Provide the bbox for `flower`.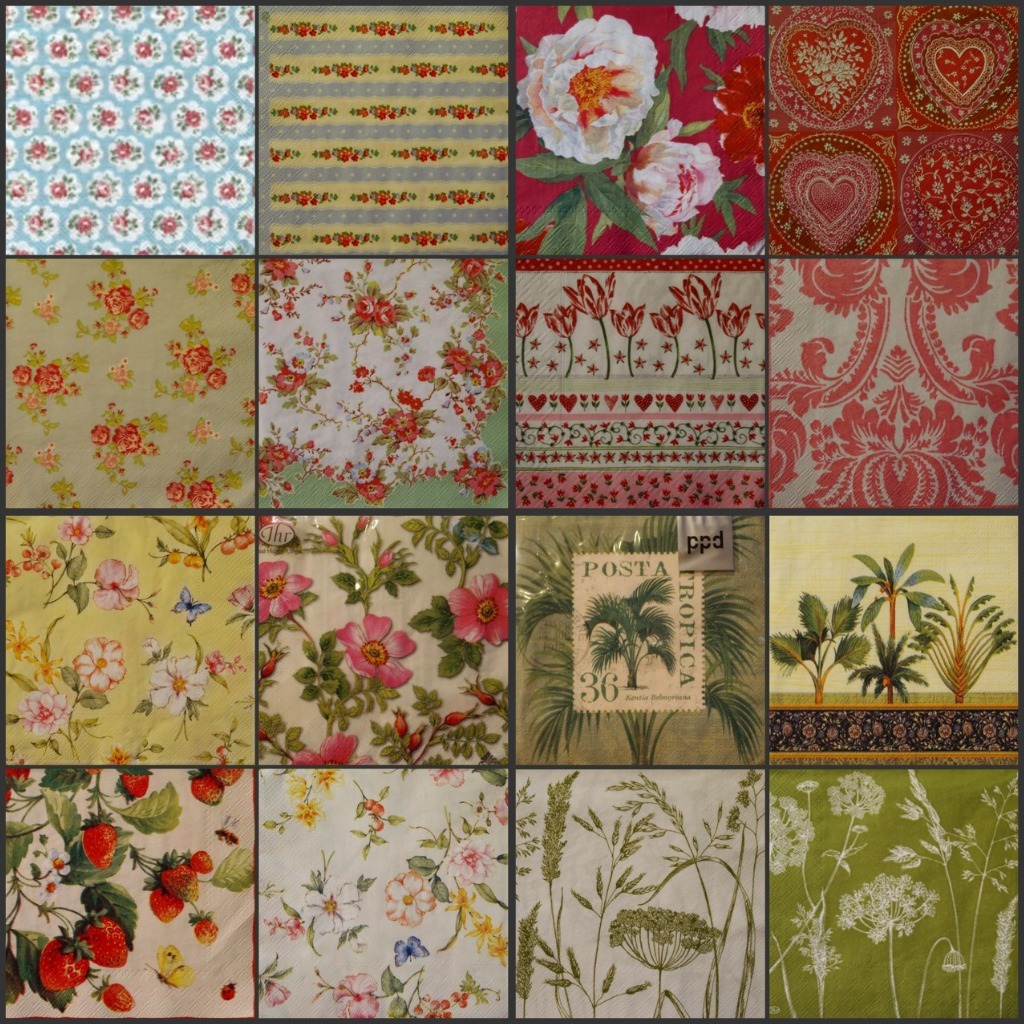
region(446, 575, 506, 651).
